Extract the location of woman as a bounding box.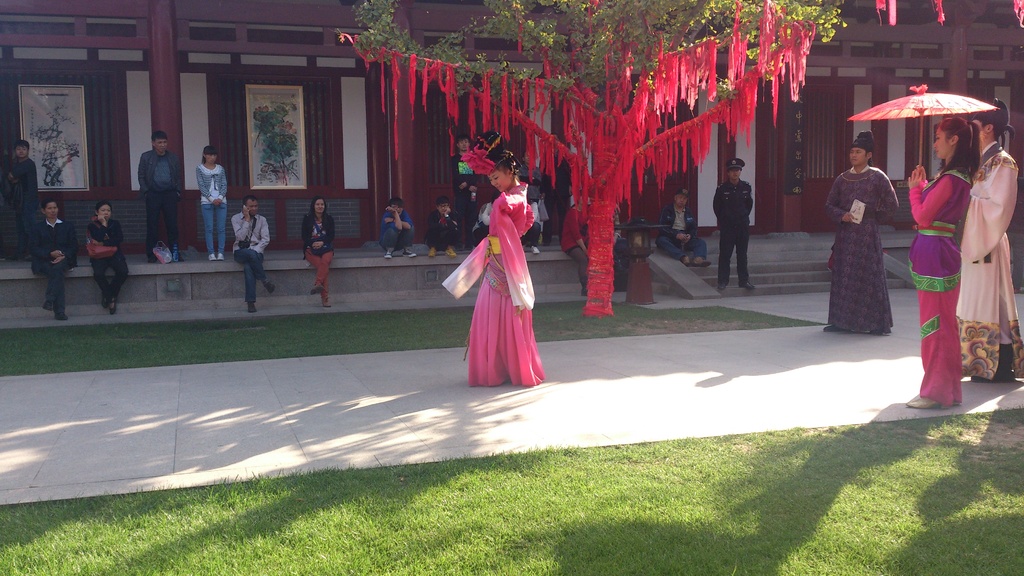
box(85, 204, 132, 317).
